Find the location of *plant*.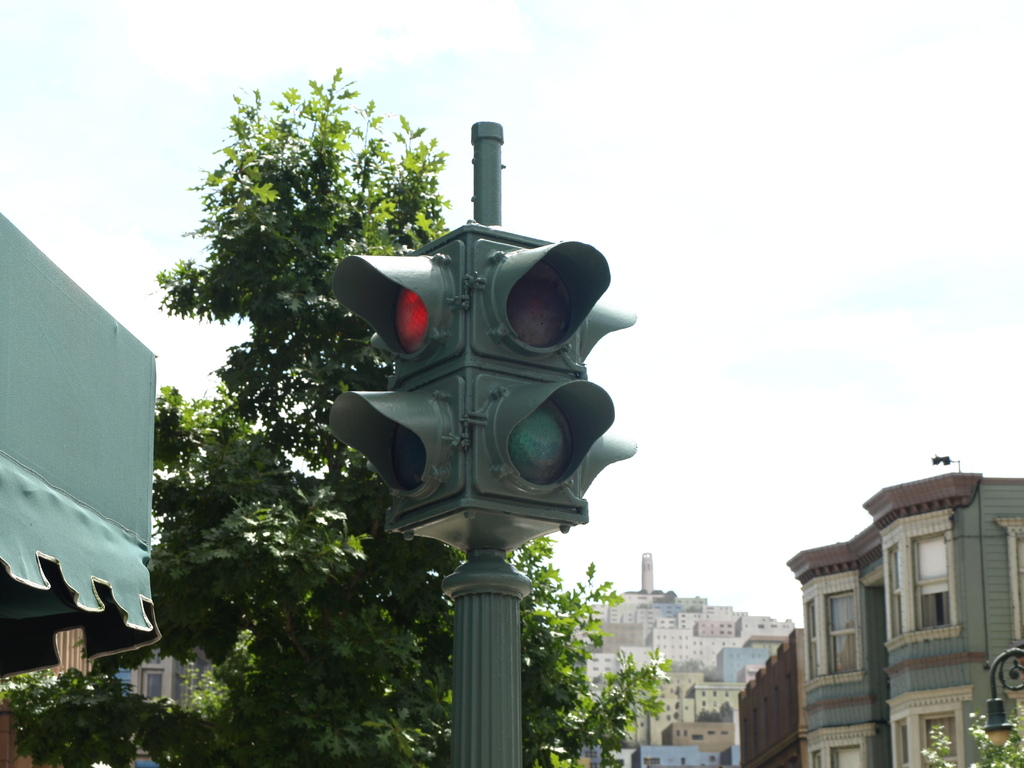
Location: left=919, top=698, right=1023, bottom=767.
